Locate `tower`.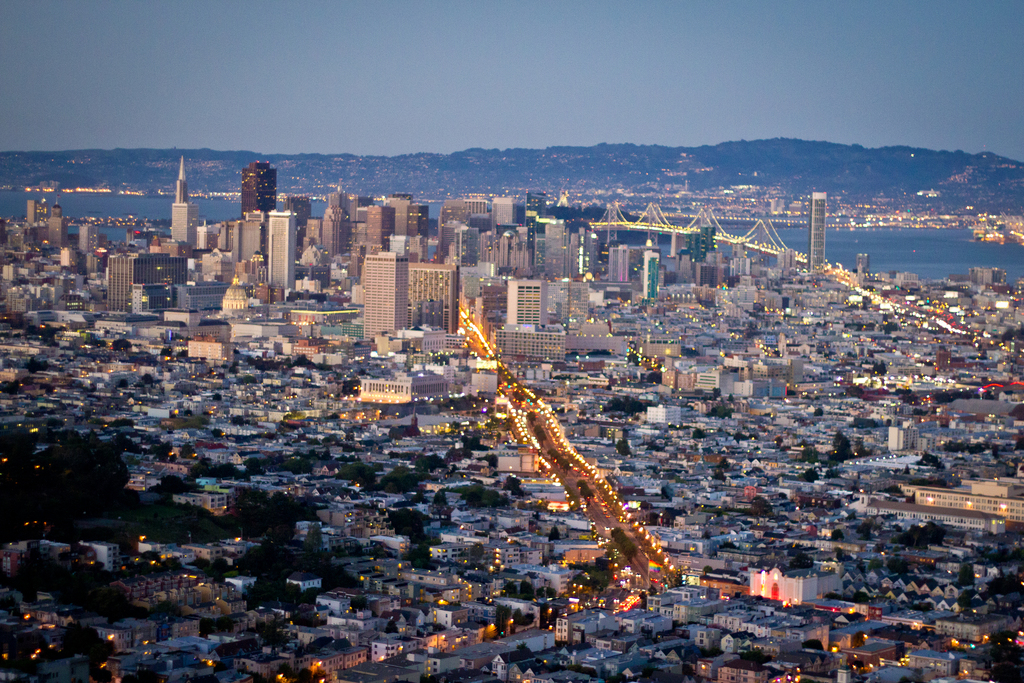
Bounding box: box=[474, 362, 502, 388].
